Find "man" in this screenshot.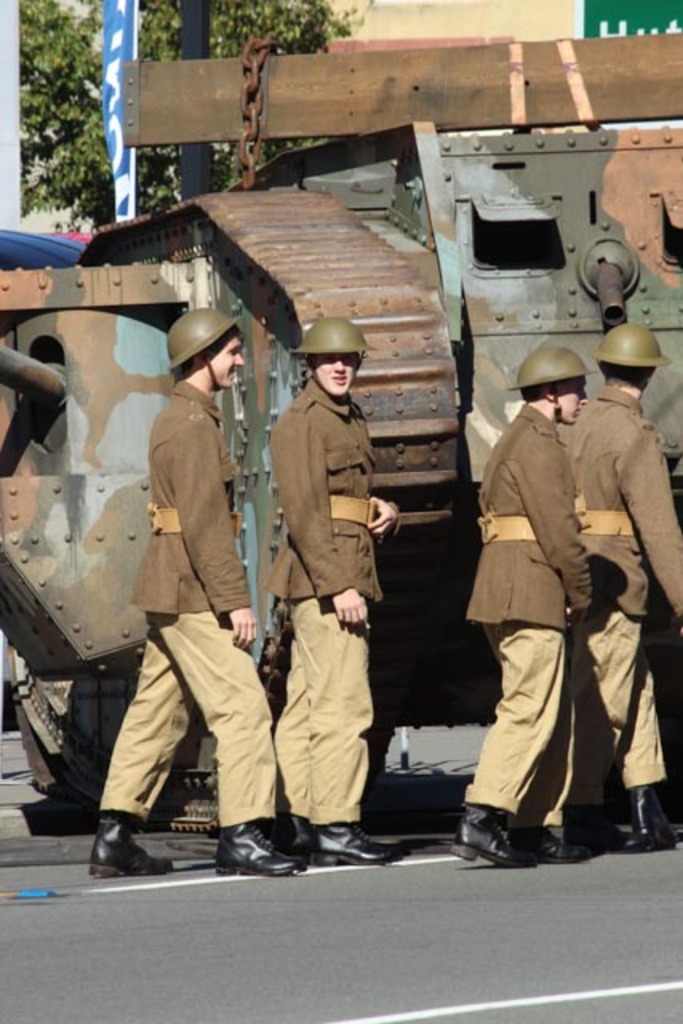
The bounding box for "man" is rect(270, 317, 405, 861).
